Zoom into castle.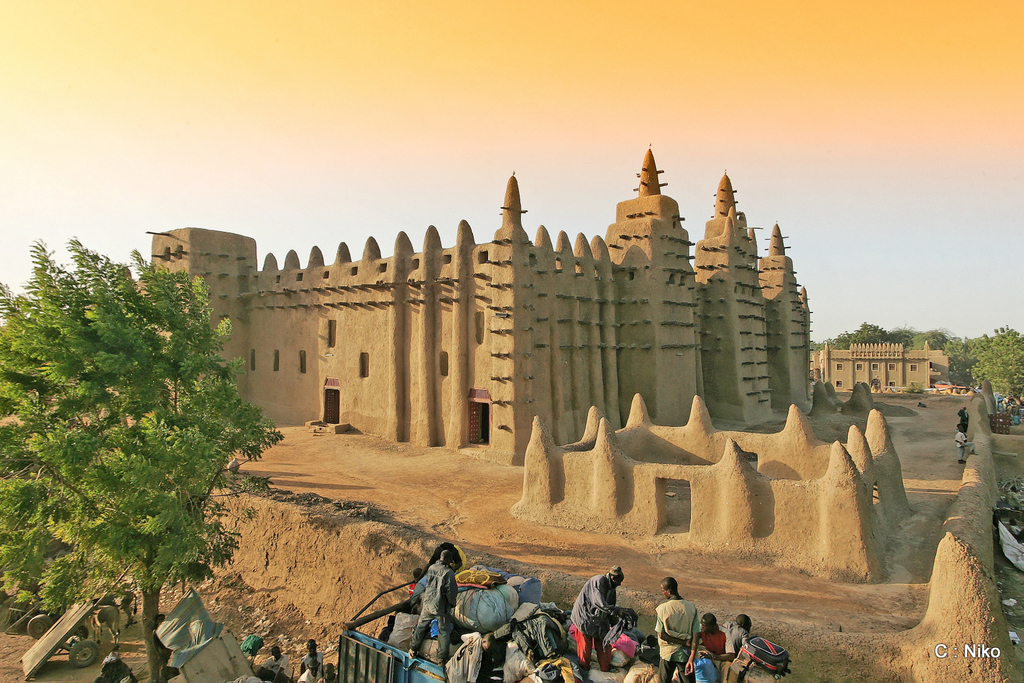
Zoom target: l=497, t=380, r=917, b=582.
